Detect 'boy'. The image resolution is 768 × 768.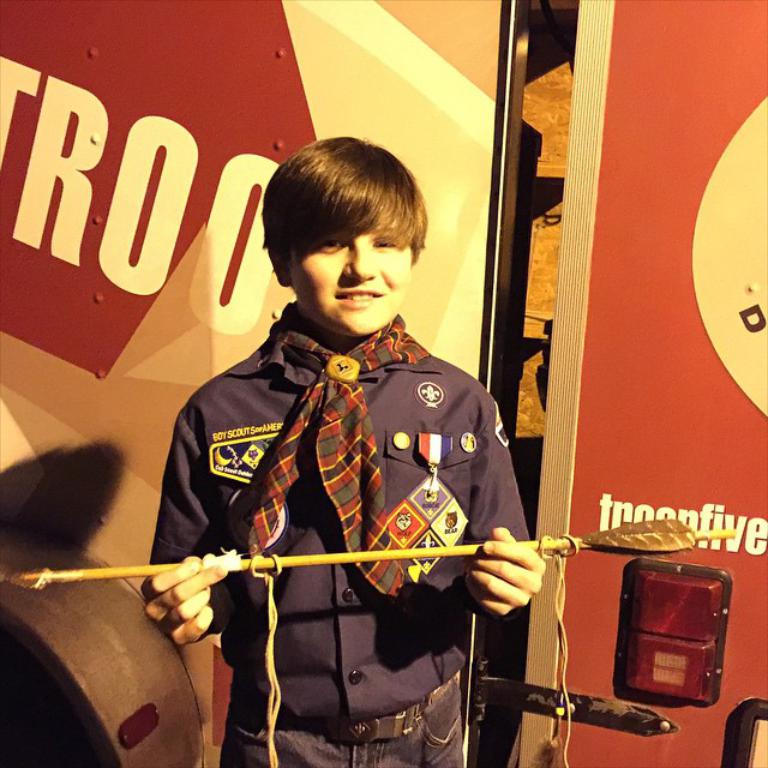
139/131/550/767.
